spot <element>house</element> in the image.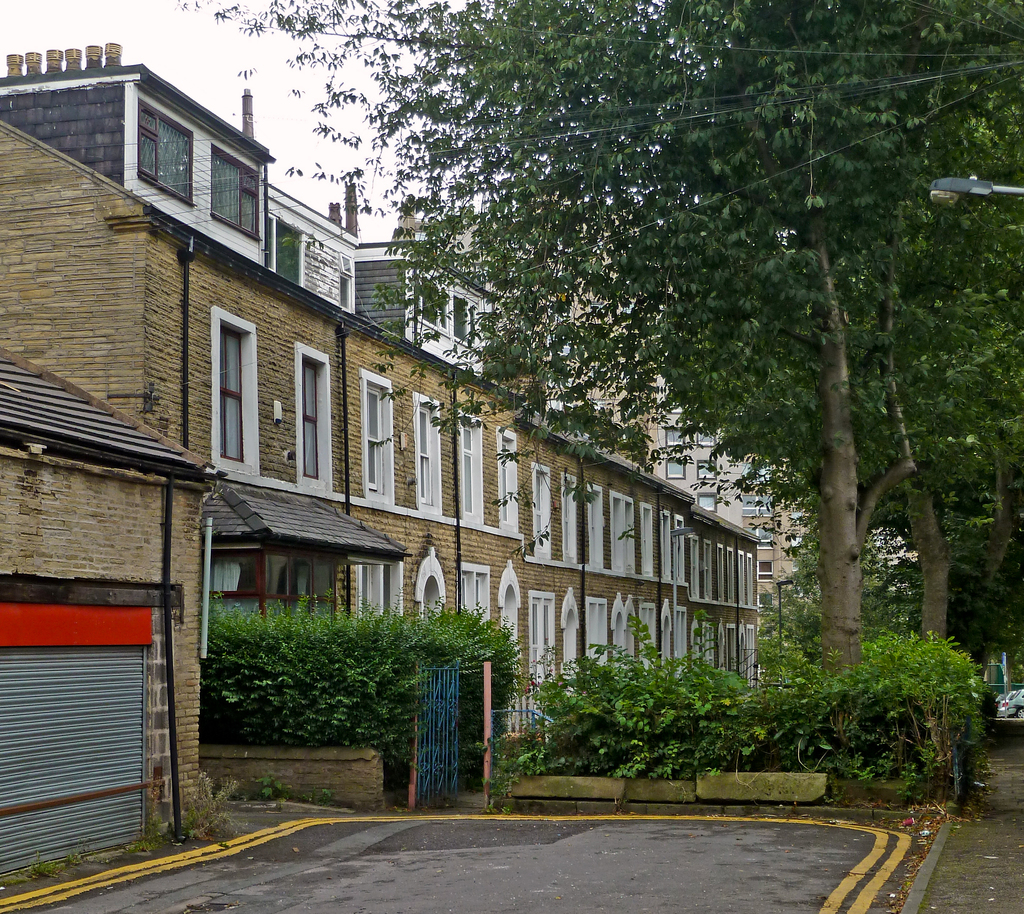
<element>house</element> found at (left=0, top=121, right=762, bottom=751).
